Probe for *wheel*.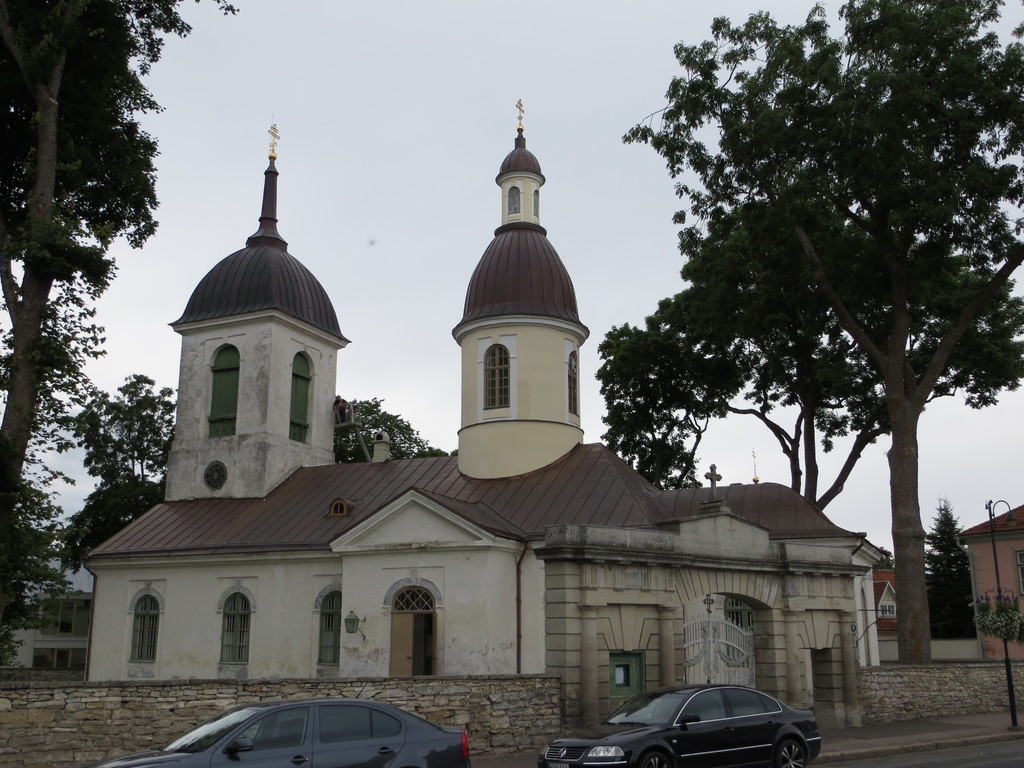
Probe result: rect(772, 727, 812, 767).
